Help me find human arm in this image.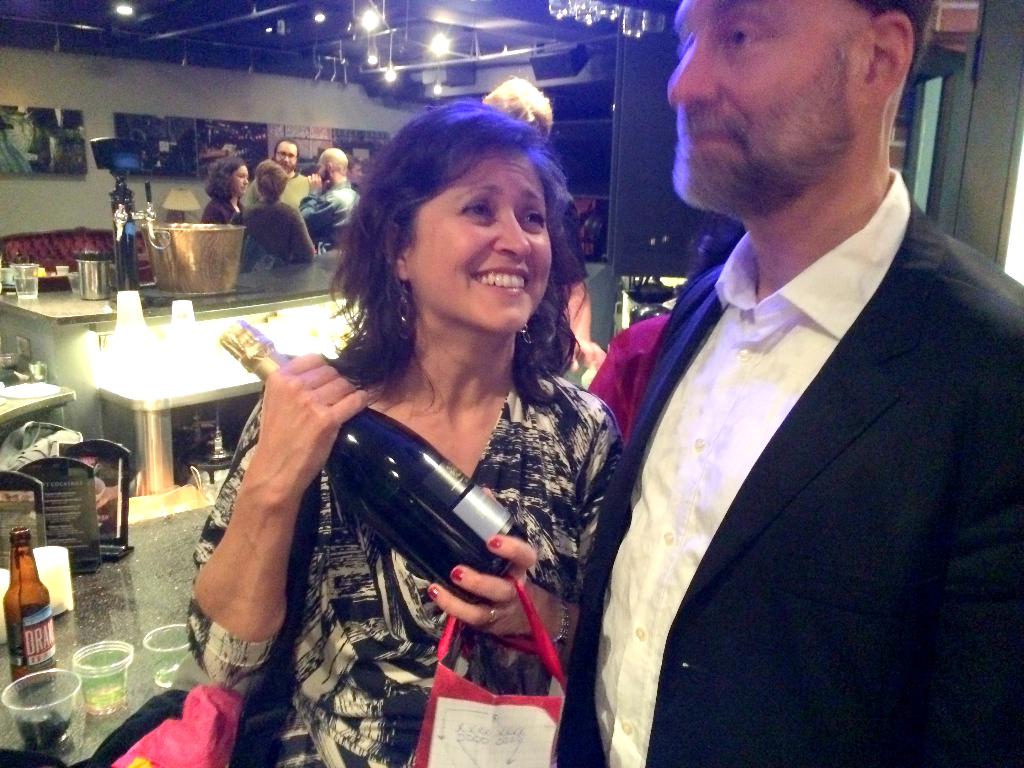
Found it: (287, 204, 319, 271).
